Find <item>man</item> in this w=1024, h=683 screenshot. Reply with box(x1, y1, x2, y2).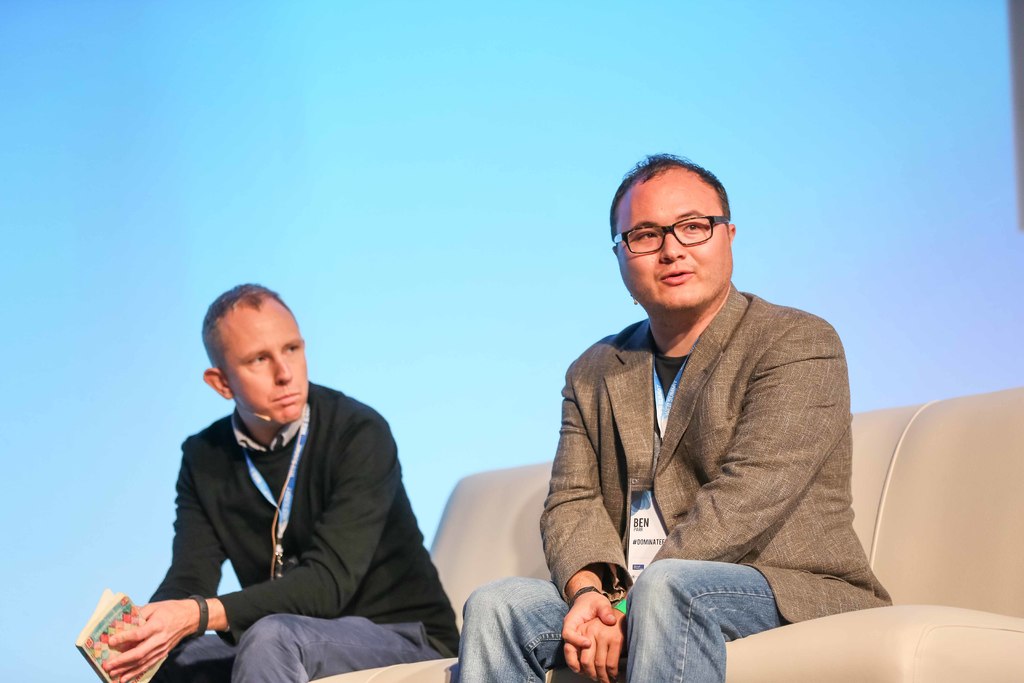
box(102, 281, 464, 682).
